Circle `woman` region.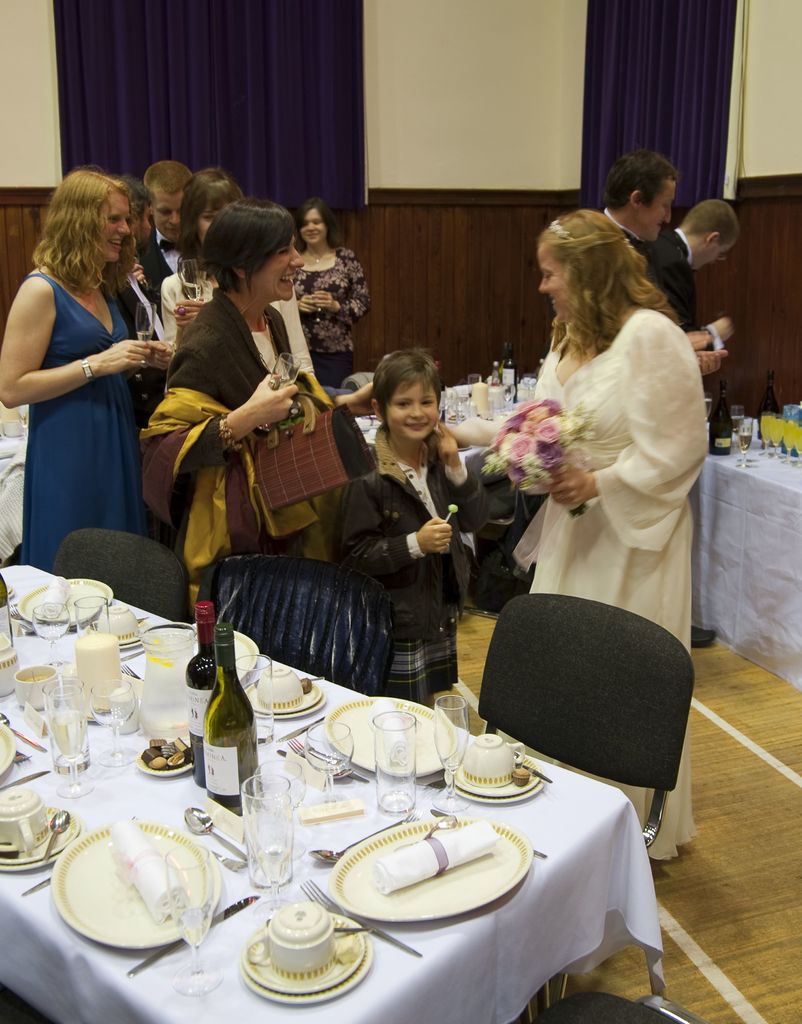
Region: box=[145, 196, 327, 607].
